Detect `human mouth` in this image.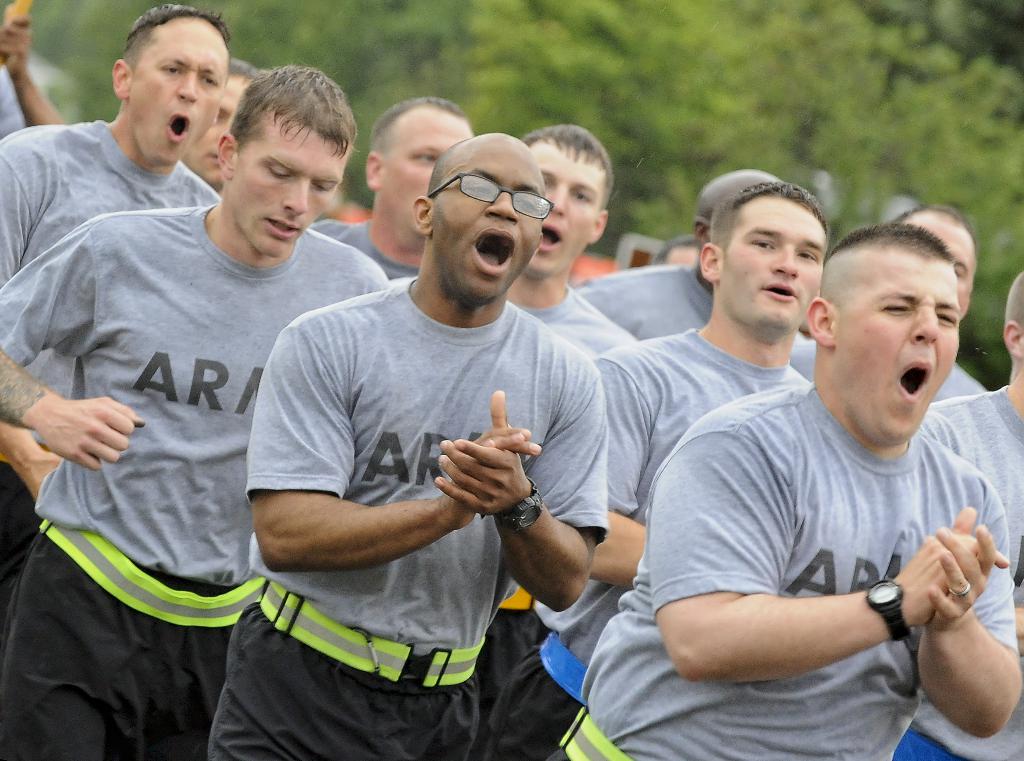
Detection: 892/352/935/407.
